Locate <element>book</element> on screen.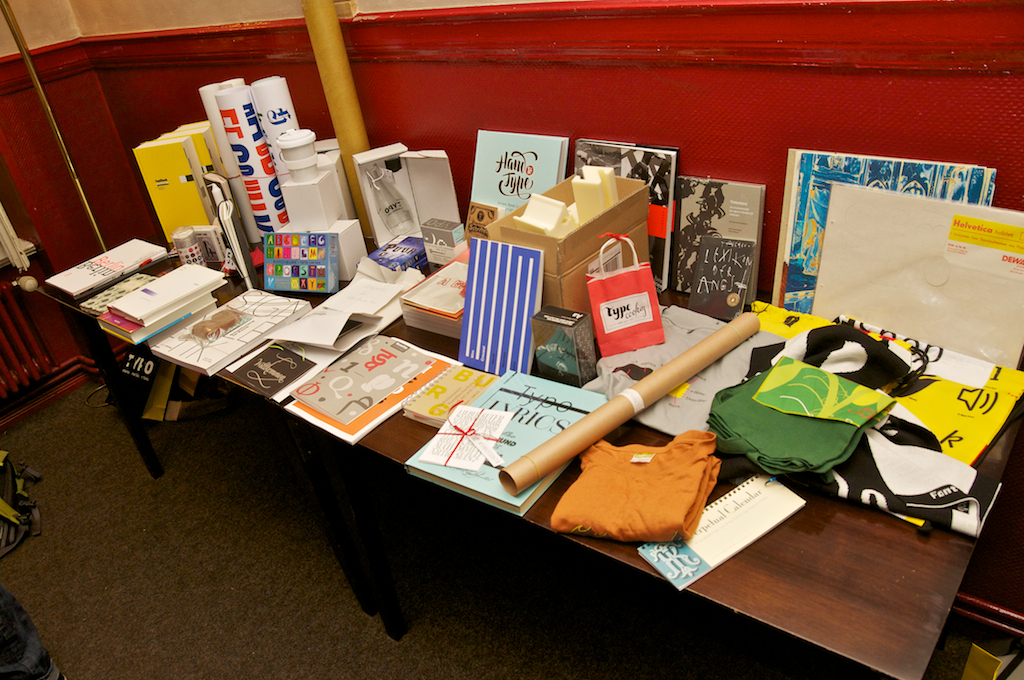
On screen at bbox=(408, 366, 607, 519).
